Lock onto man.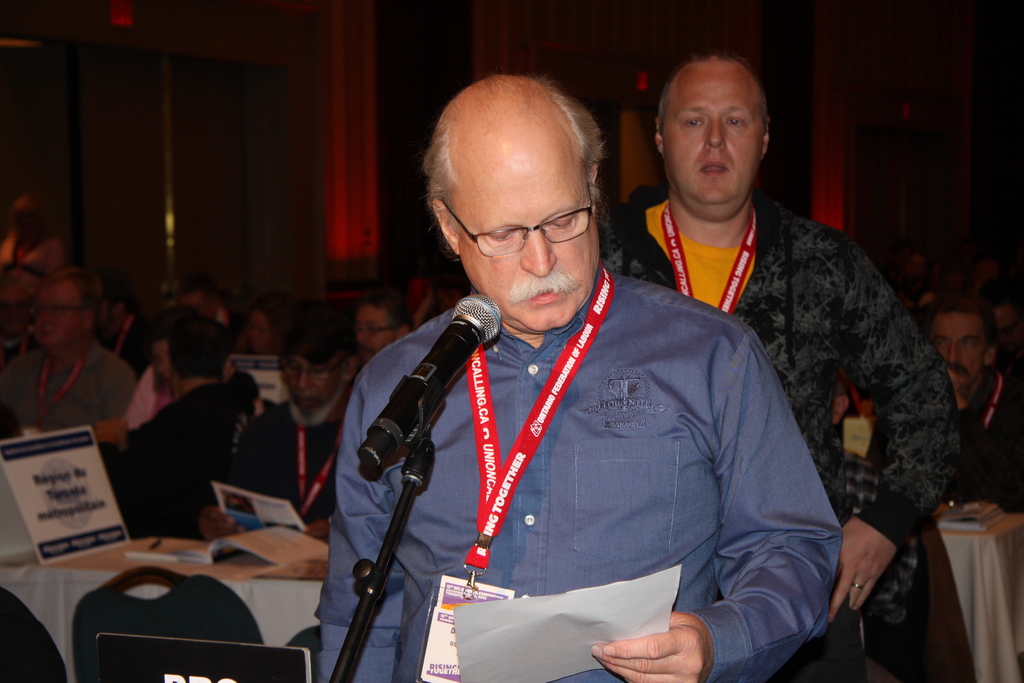
Locked: box=[195, 304, 356, 537].
